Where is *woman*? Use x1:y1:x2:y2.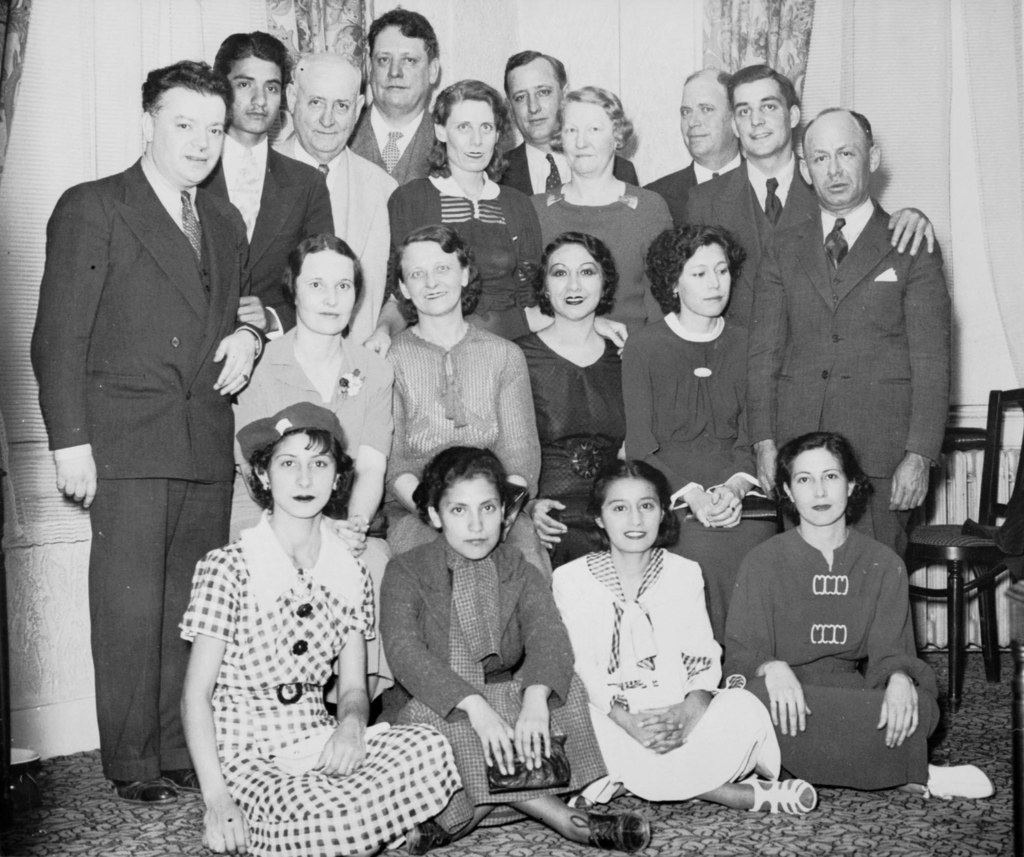
544:453:815:822.
